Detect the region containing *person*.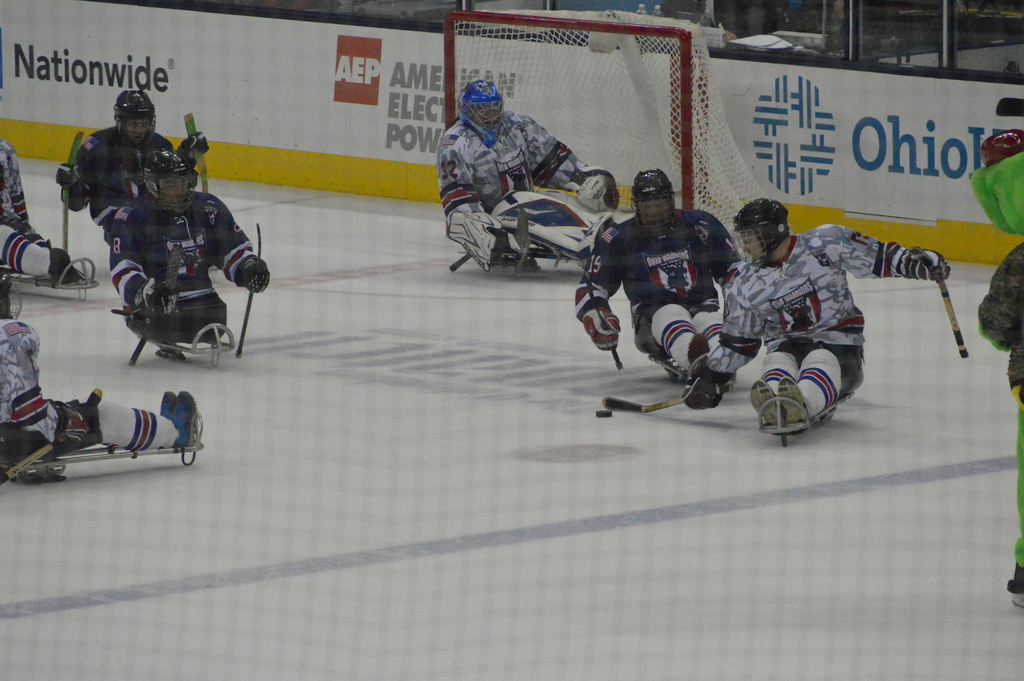
<bbox>0, 263, 203, 478</bbox>.
